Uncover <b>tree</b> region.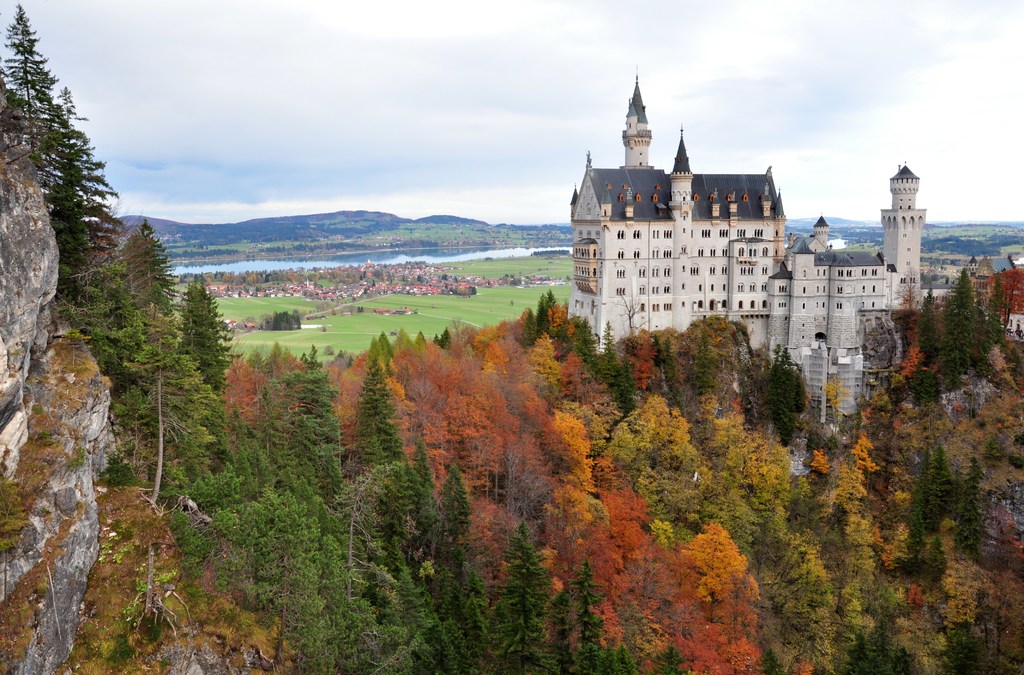
Uncovered: [8,33,116,349].
